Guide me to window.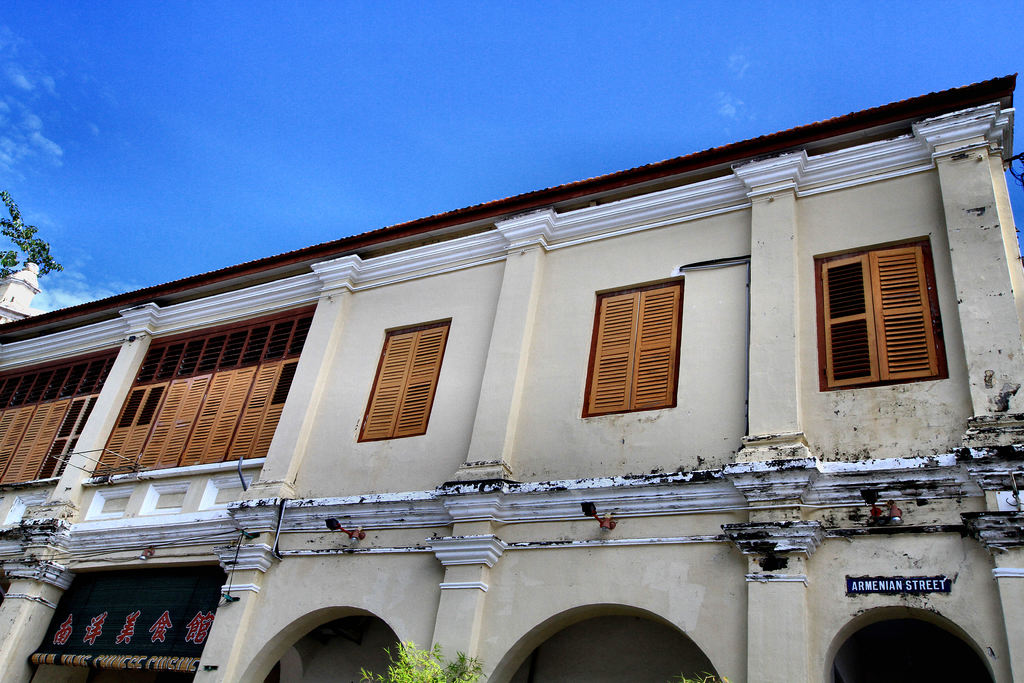
Guidance: [left=584, top=276, right=684, bottom=419].
